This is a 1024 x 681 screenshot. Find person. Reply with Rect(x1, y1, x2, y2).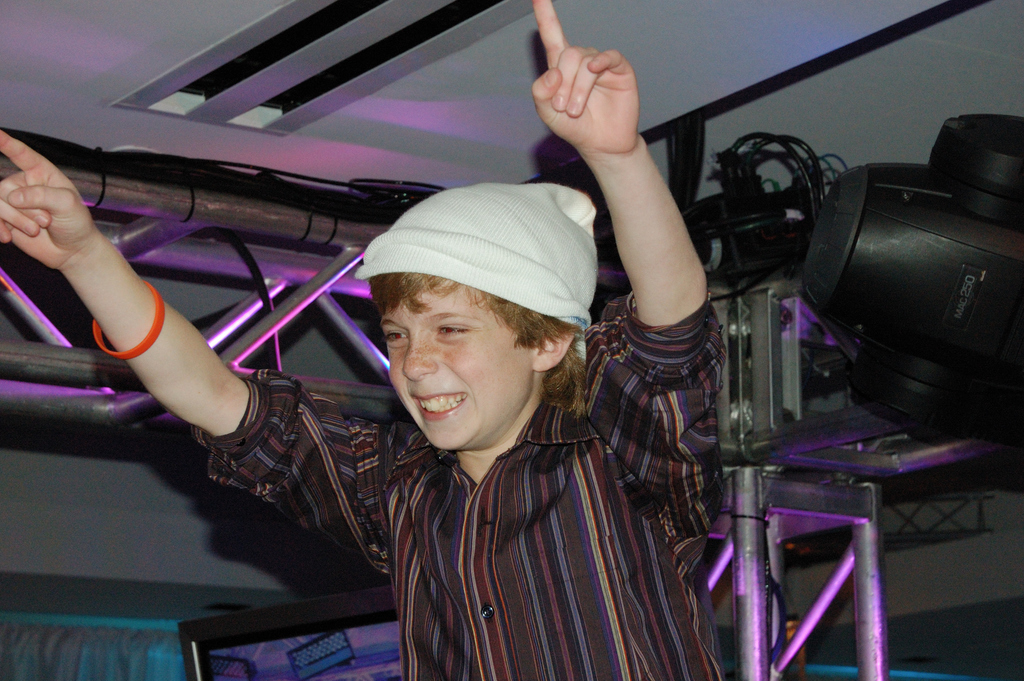
Rect(92, 64, 746, 676).
